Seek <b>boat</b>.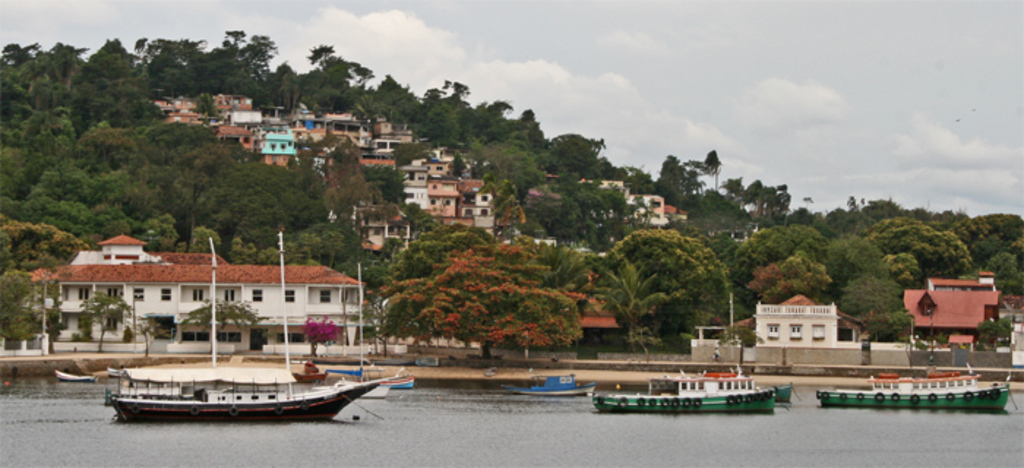
(647,351,791,408).
